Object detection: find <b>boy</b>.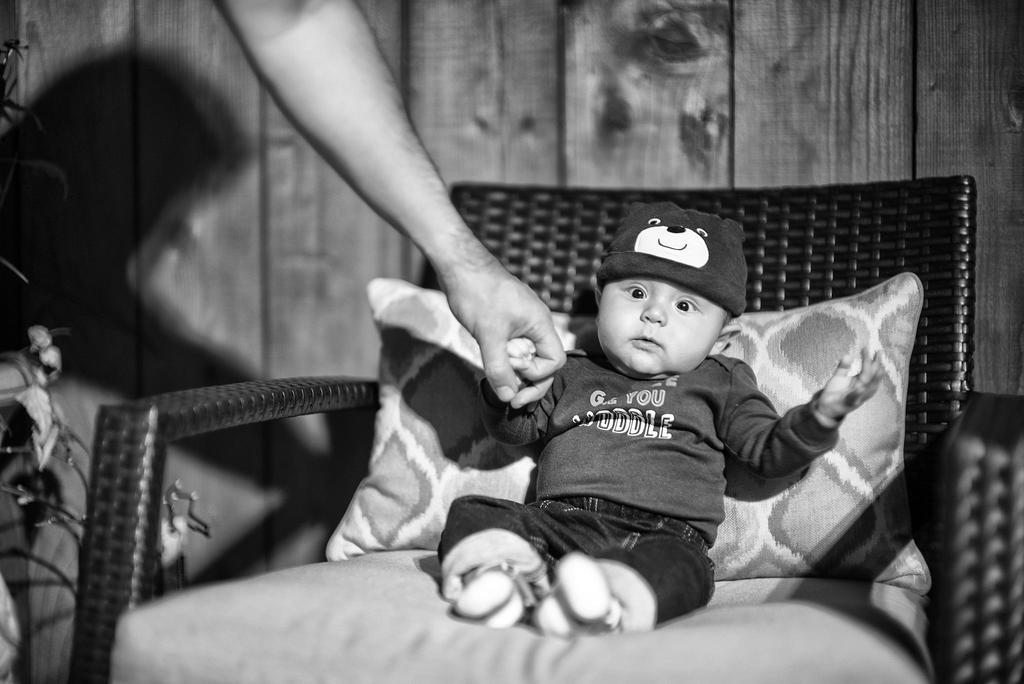
<box>489,214,840,610</box>.
